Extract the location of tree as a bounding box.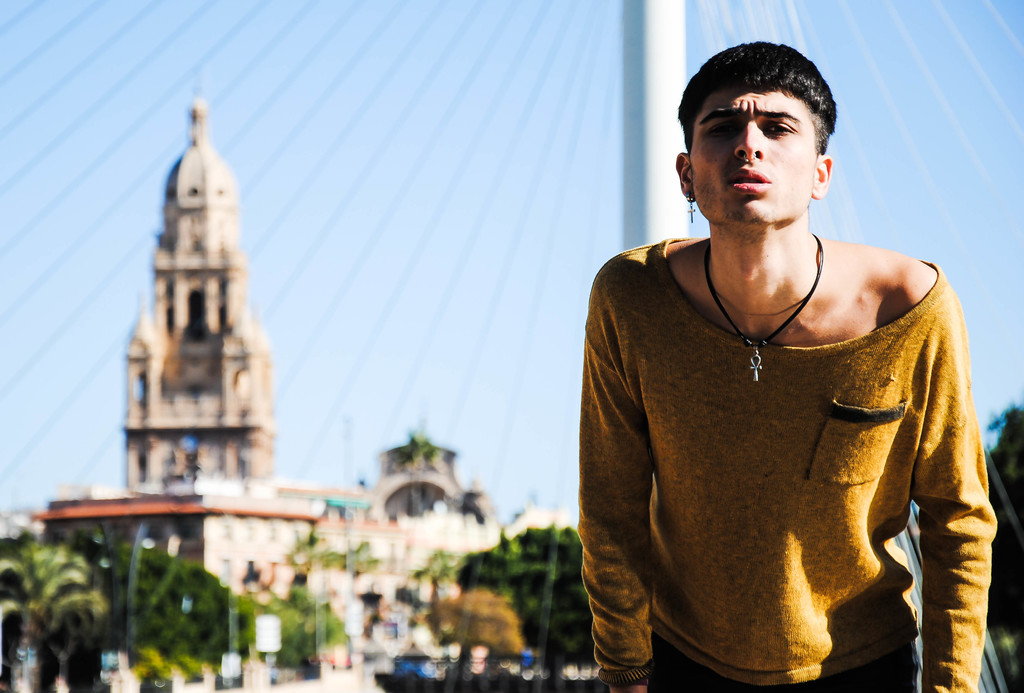
x1=451, y1=511, x2=596, y2=692.
